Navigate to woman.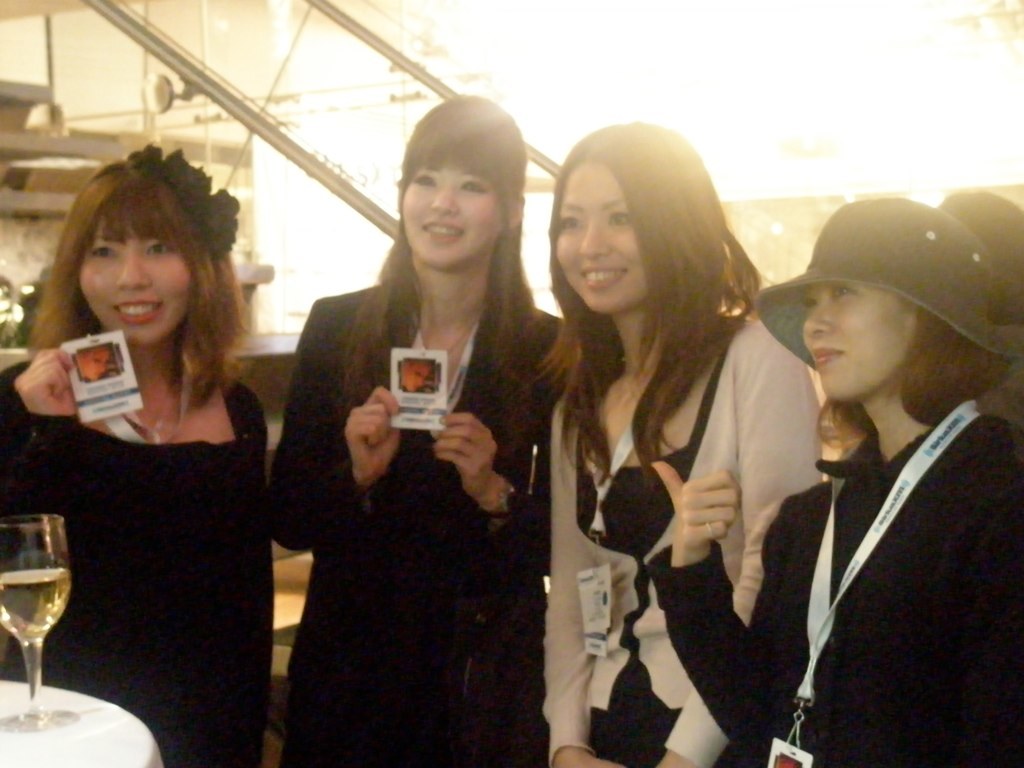
Navigation target: [left=652, top=279, right=1023, bottom=767].
